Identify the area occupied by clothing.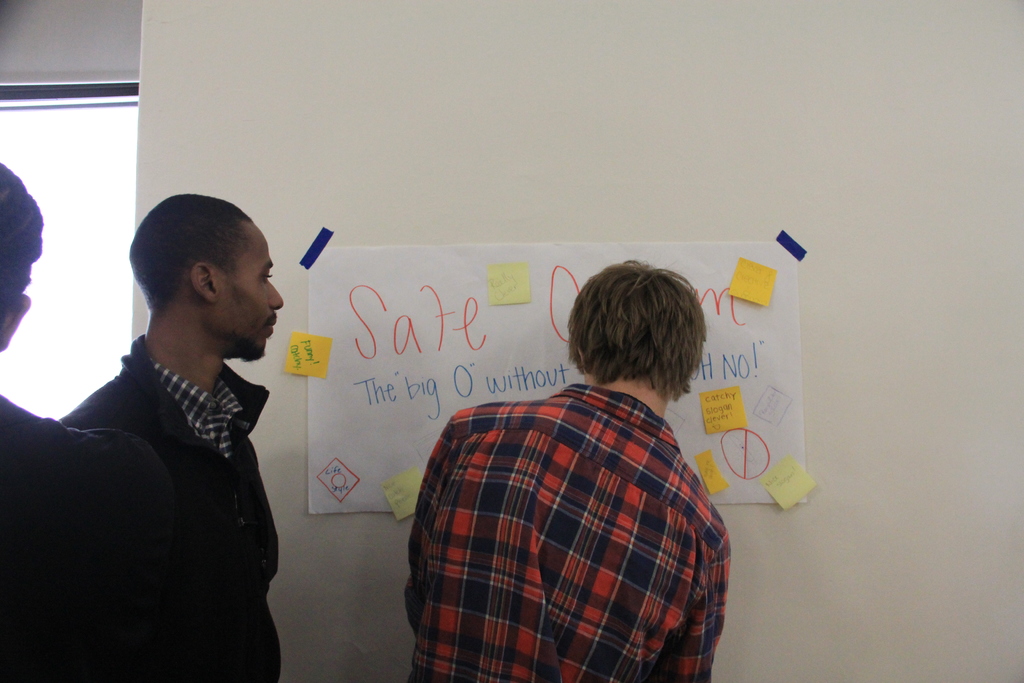
Area: (left=404, top=338, right=739, bottom=682).
